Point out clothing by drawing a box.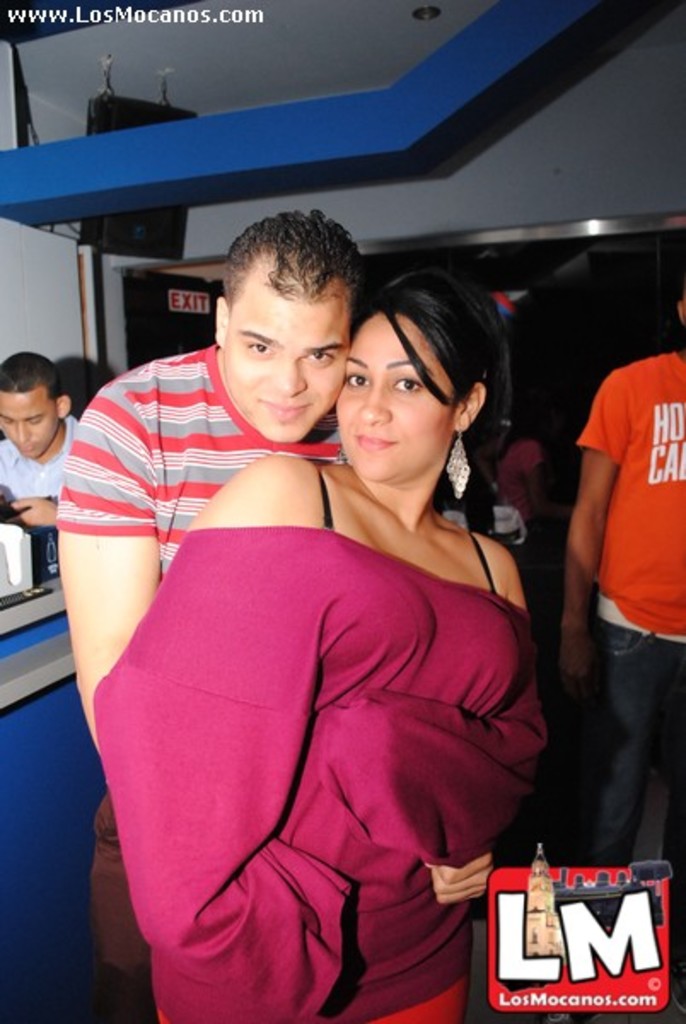
l=0, t=415, r=65, b=517.
